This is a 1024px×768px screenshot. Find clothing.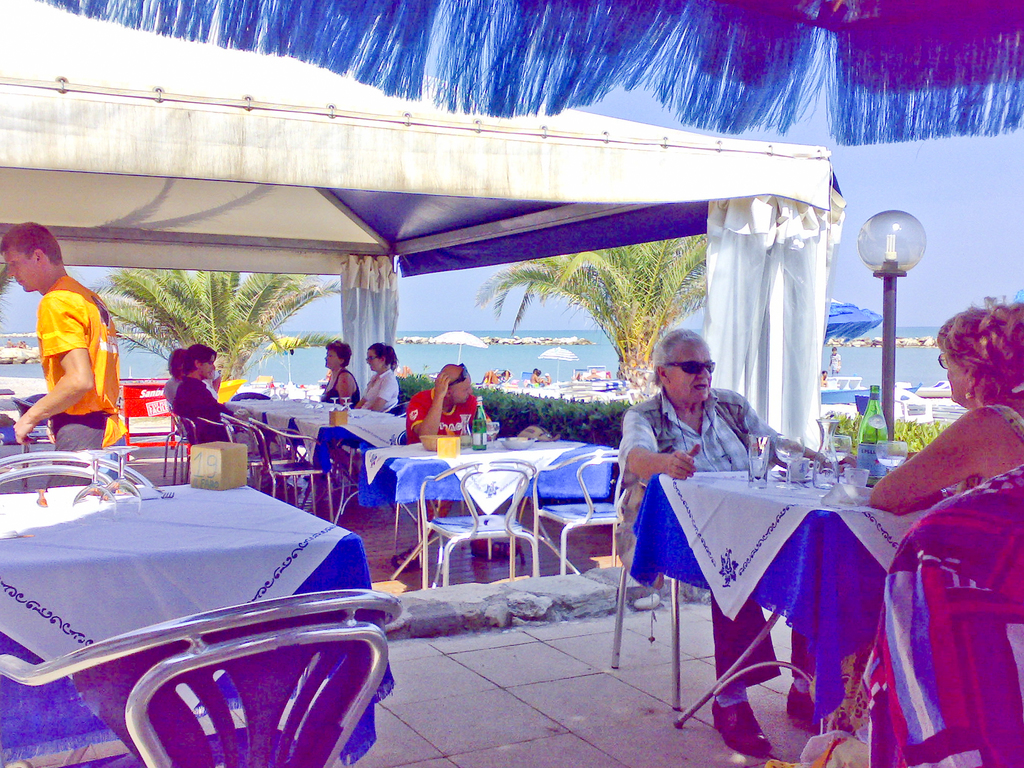
Bounding box: [left=37, top=268, right=125, bottom=452].
